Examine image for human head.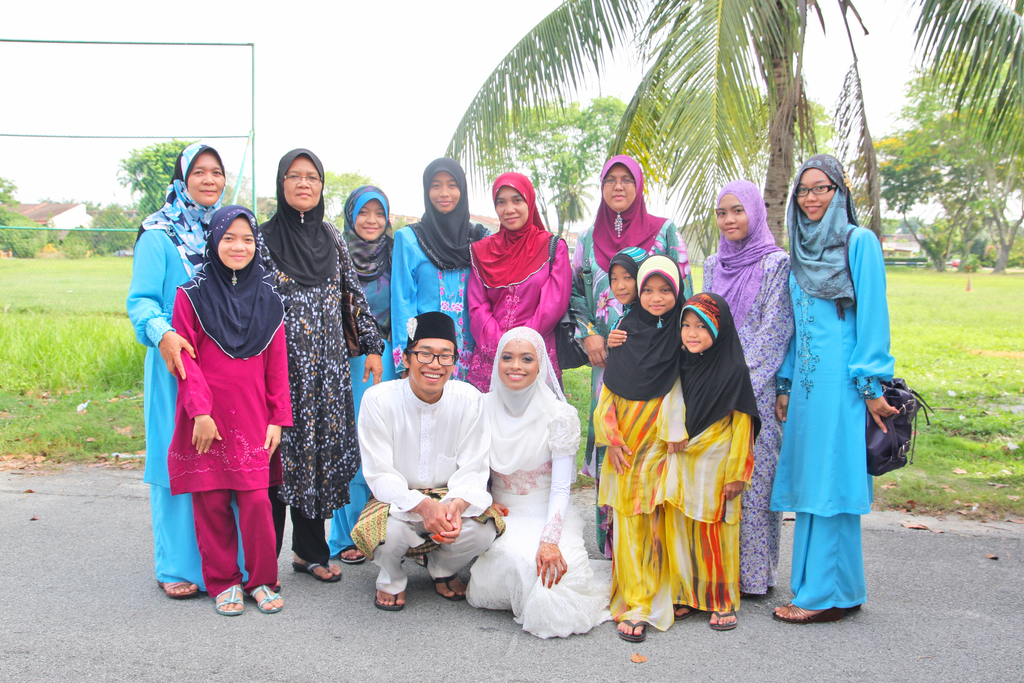
Examination result: bbox(679, 292, 734, 354).
